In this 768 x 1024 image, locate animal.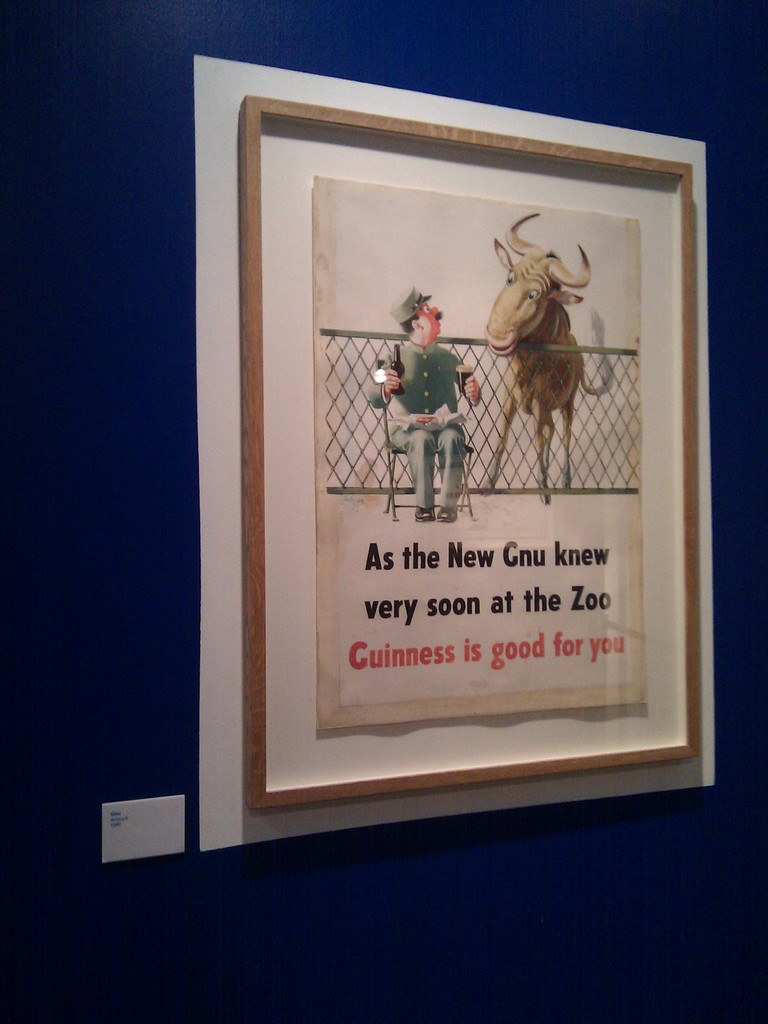
Bounding box: Rect(470, 193, 613, 486).
